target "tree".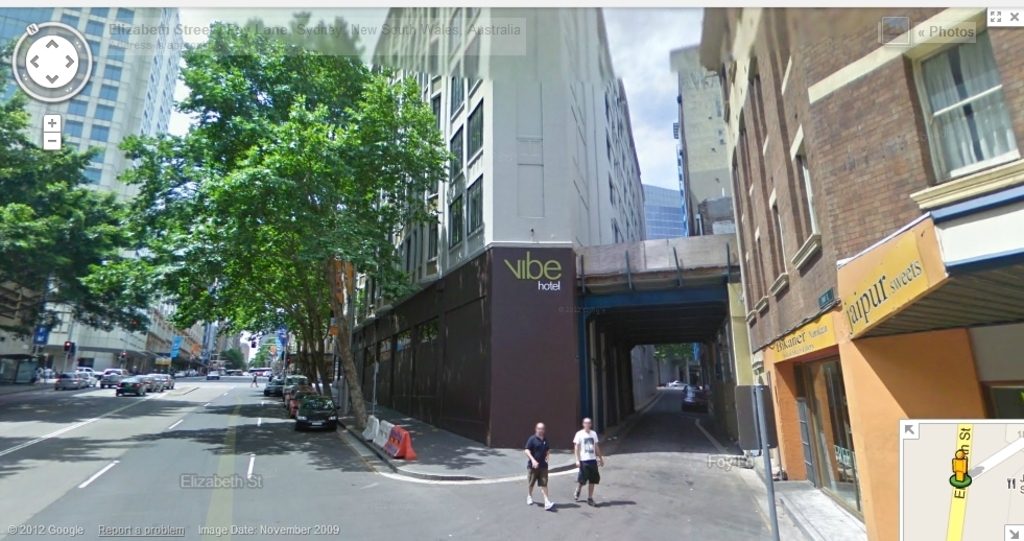
Target region: 218:340:245:370.
